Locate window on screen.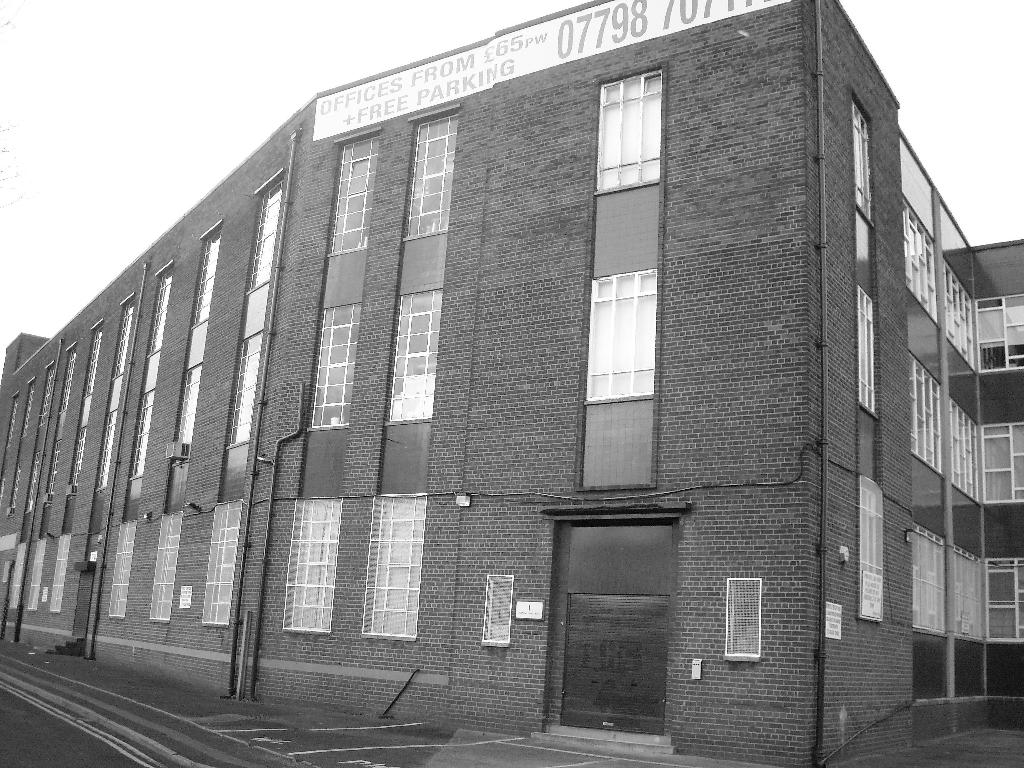
On screen at 586 262 654 390.
